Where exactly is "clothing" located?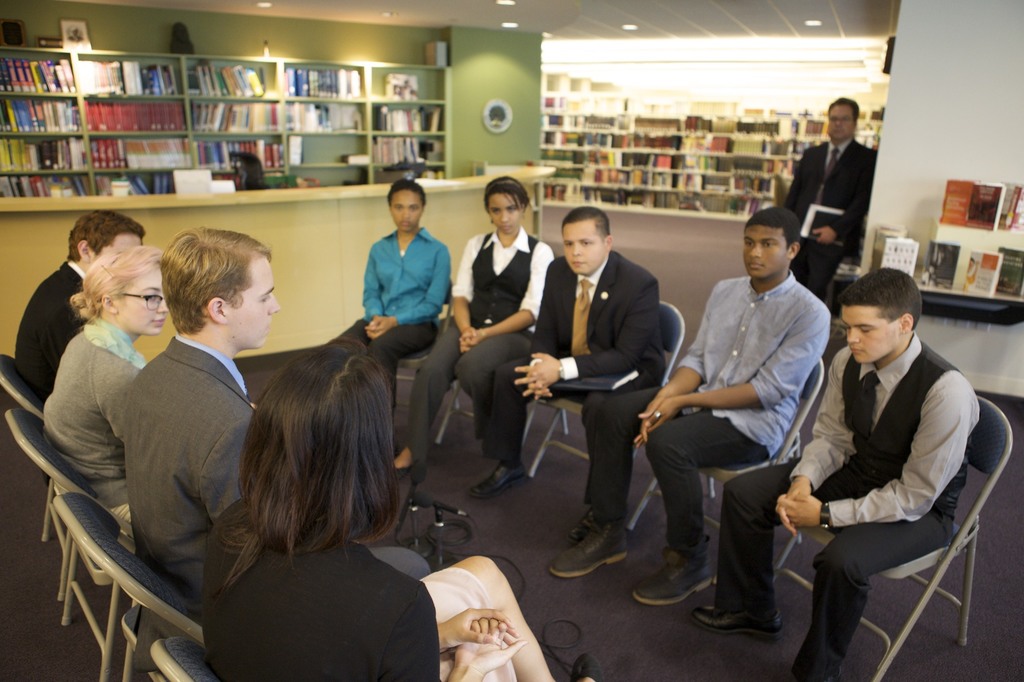
Its bounding box is 584:276:832:562.
